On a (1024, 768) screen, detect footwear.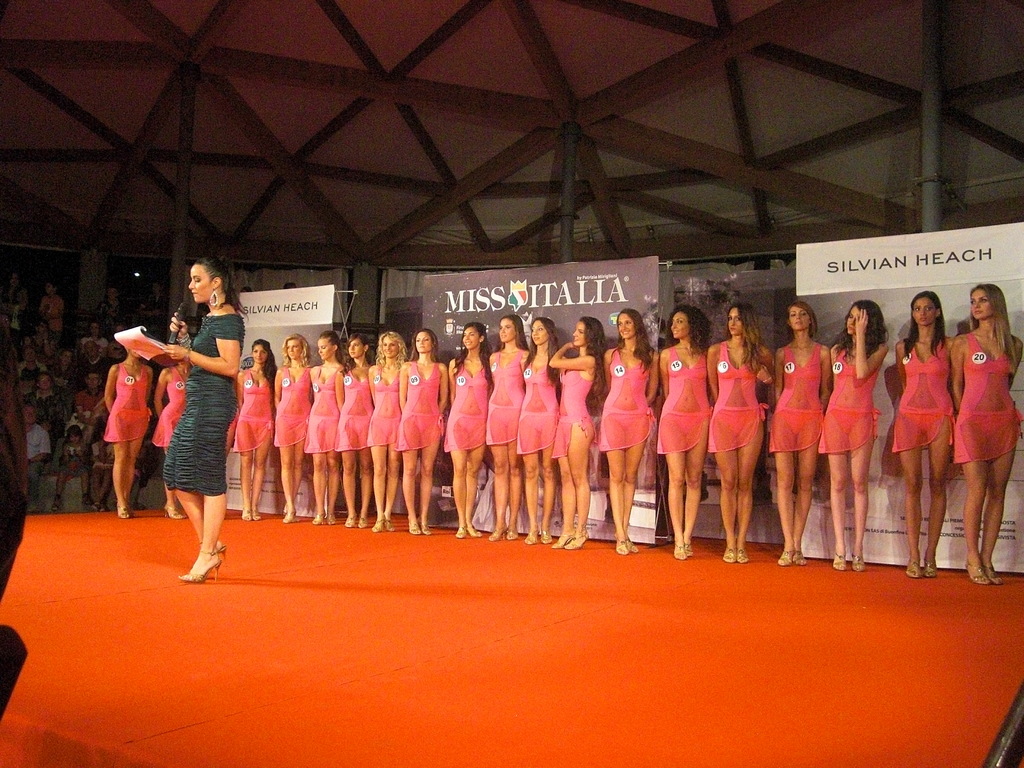
541:531:552:547.
